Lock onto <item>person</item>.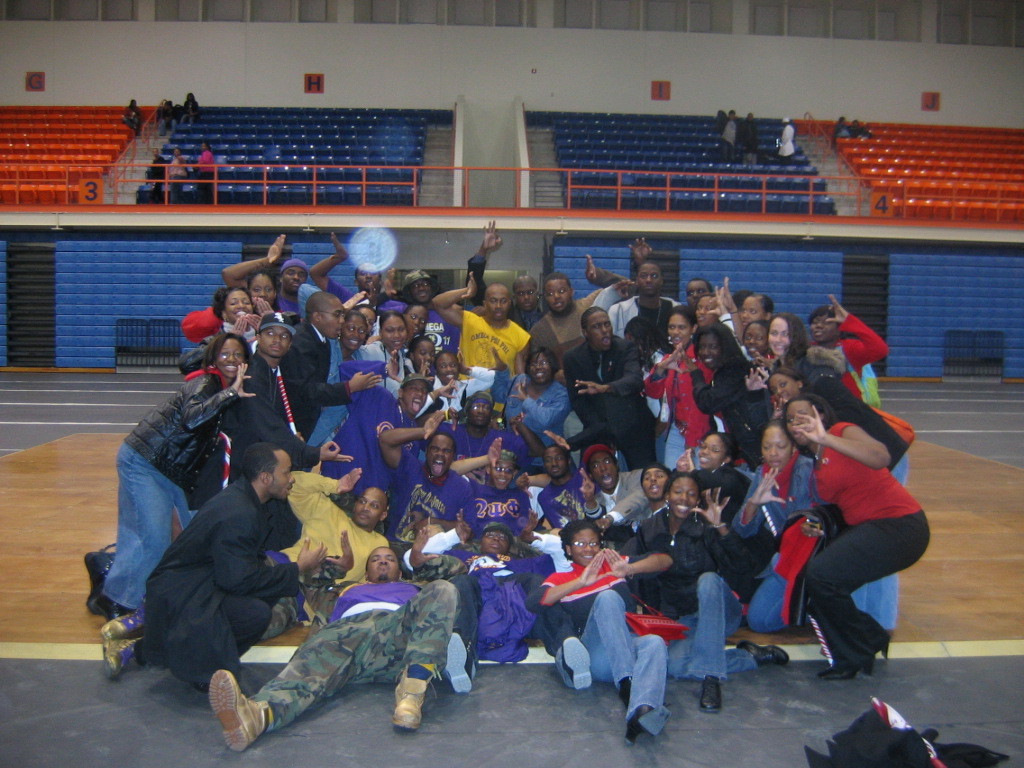
Locked: (x1=717, y1=111, x2=739, y2=164).
